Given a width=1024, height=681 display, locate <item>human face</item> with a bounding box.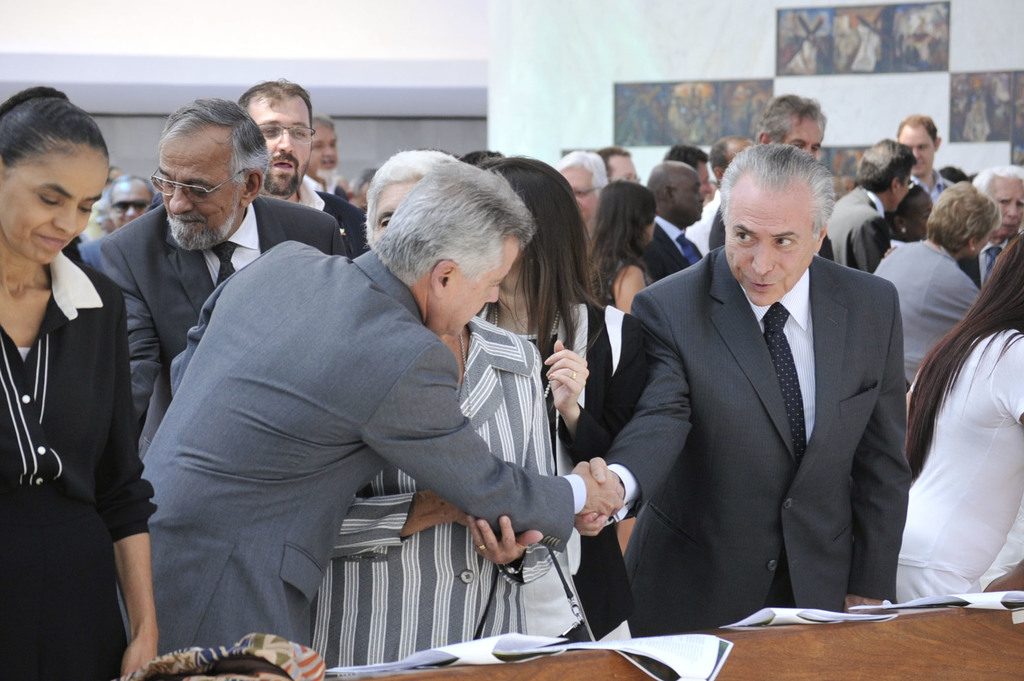
Located: box(436, 243, 525, 335).
